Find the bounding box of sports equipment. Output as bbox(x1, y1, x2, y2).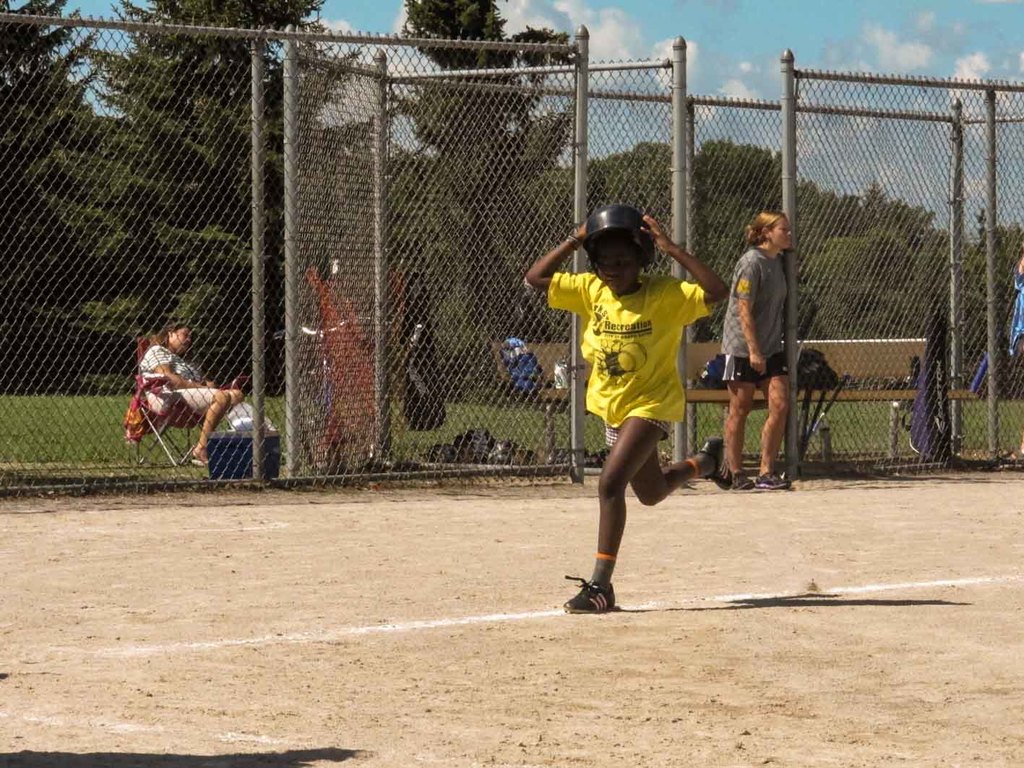
bbox(701, 439, 733, 491).
